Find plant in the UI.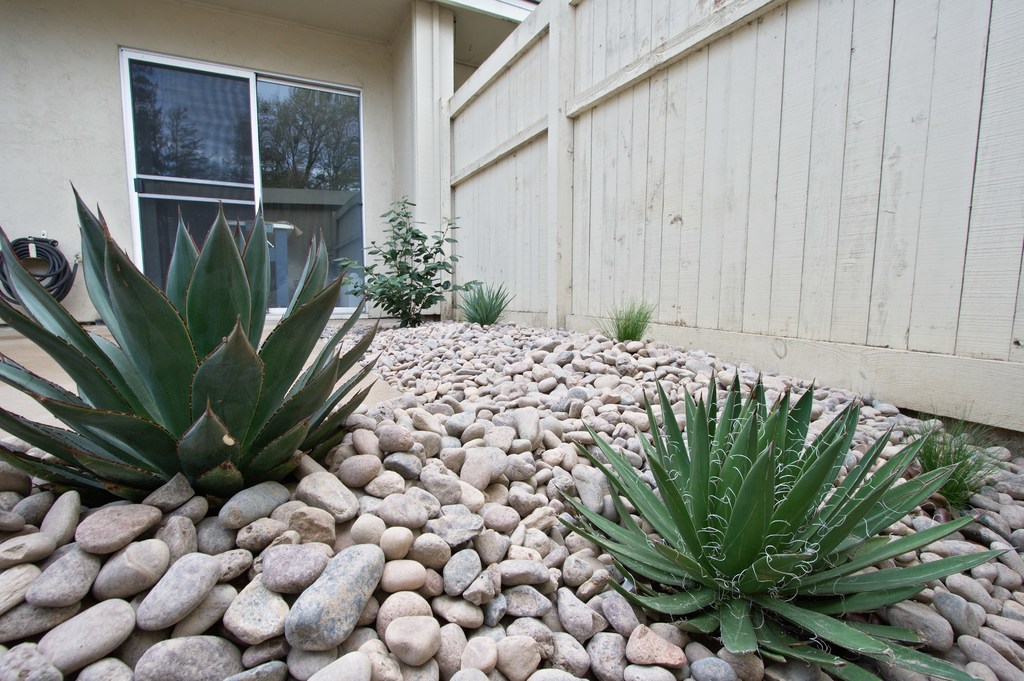
UI element at [left=547, top=362, right=1020, bottom=658].
